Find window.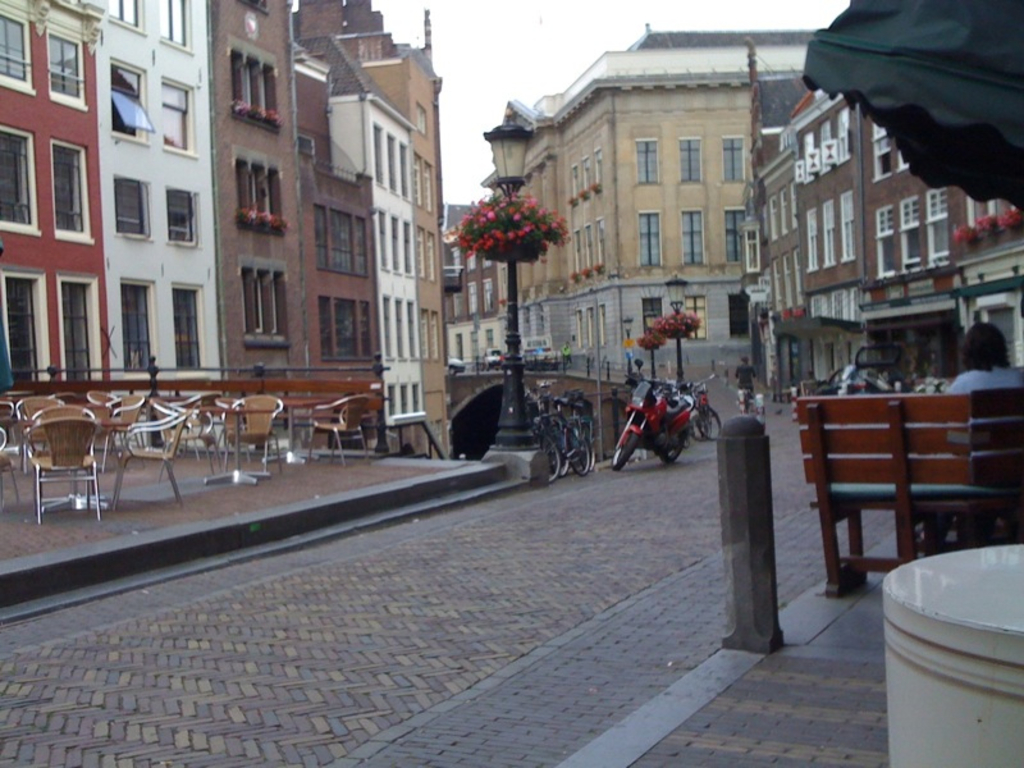
Rect(724, 207, 742, 260).
